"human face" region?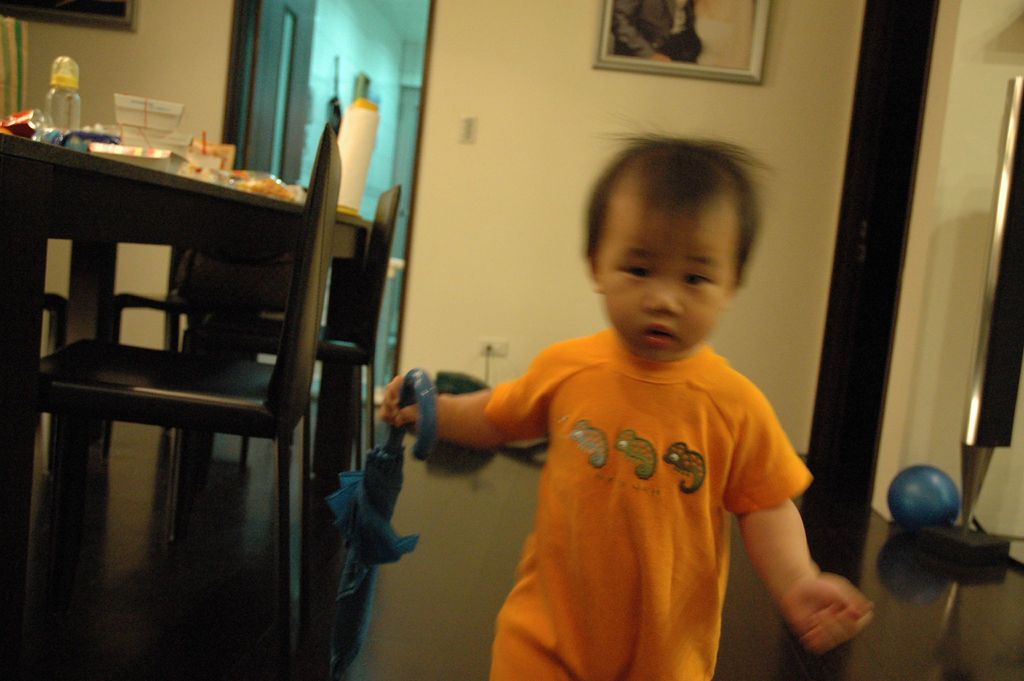
(x1=591, y1=180, x2=738, y2=363)
